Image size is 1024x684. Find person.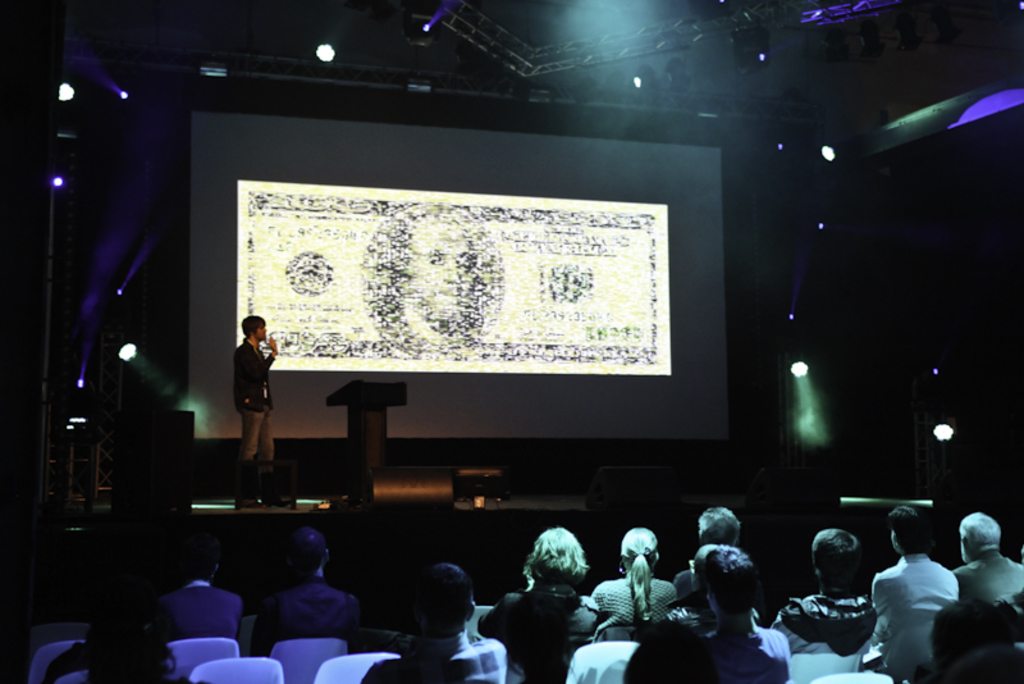
163 547 242 657.
